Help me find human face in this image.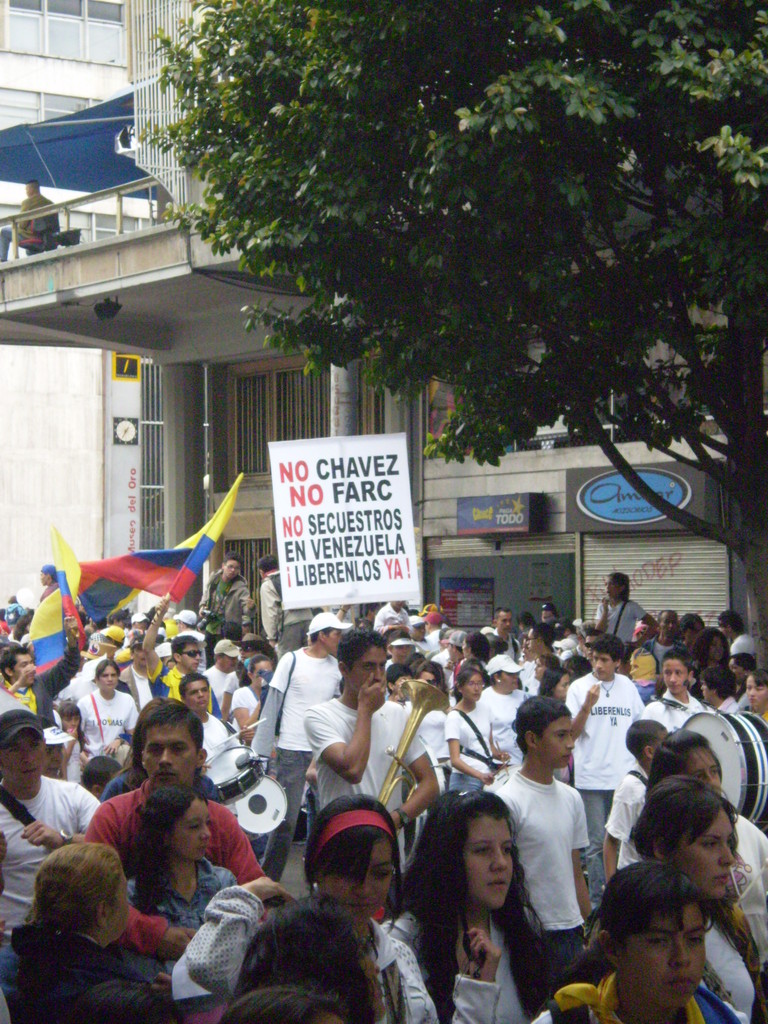
Found it: 461 669 483 705.
